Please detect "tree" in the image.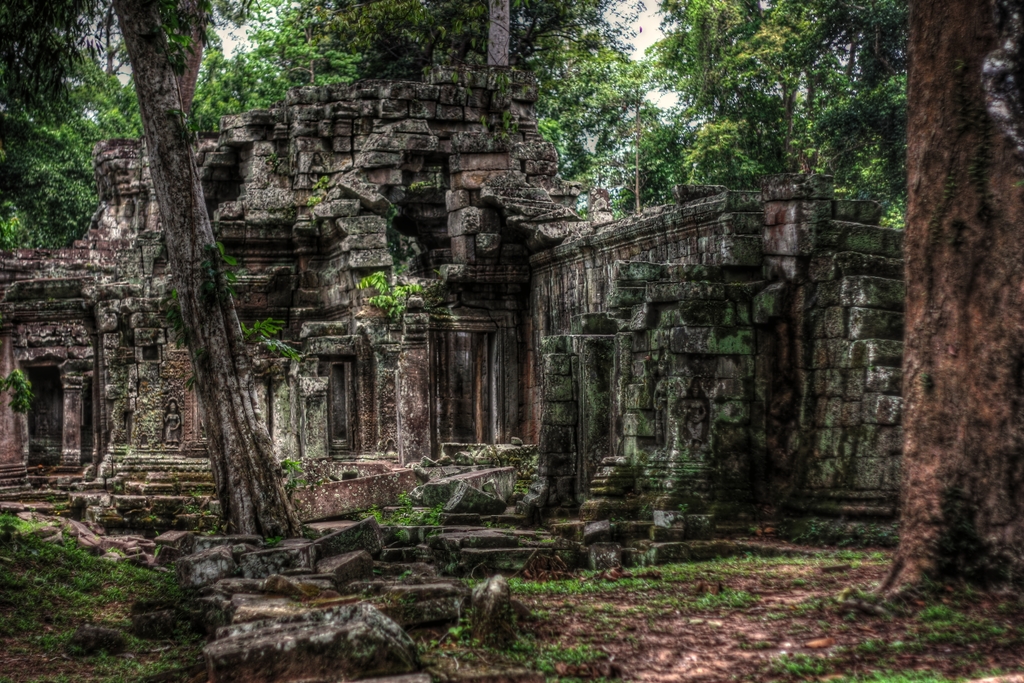
select_region(260, 0, 627, 97).
